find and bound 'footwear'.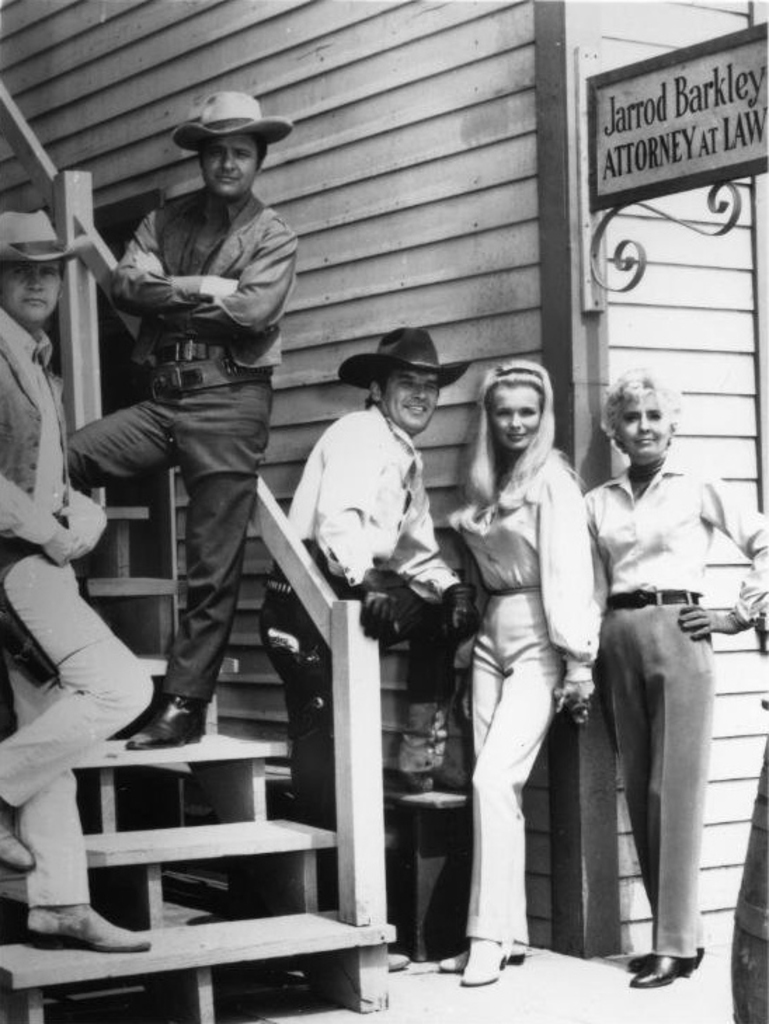
Bound: bbox=(633, 945, 690, 992).
